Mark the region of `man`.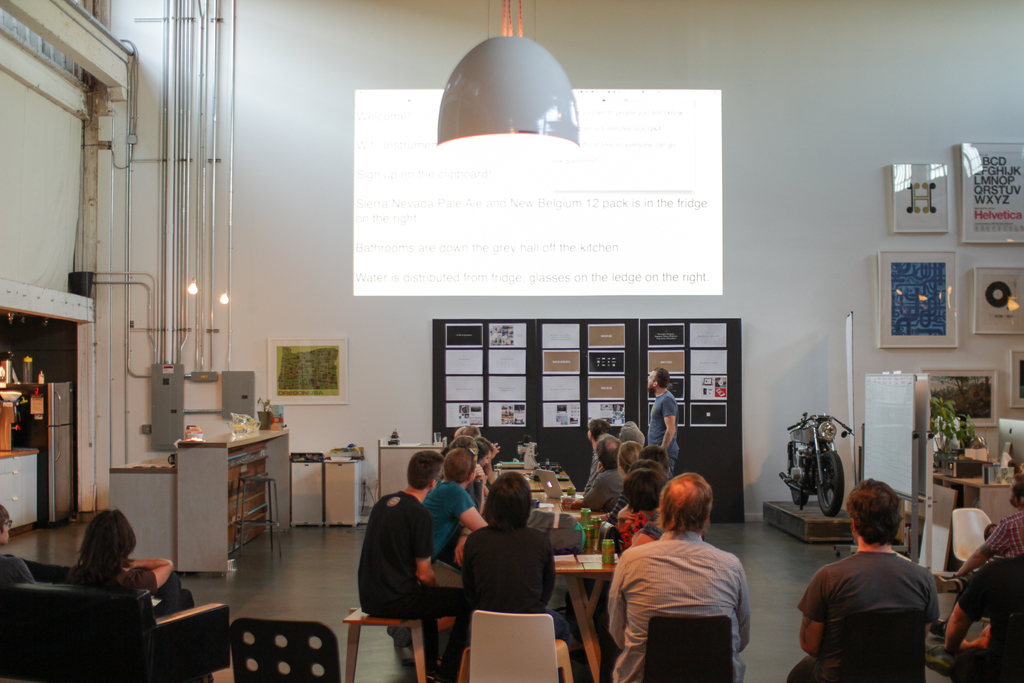
Region: x1=793, y1=505, x2=958, y2=670.
